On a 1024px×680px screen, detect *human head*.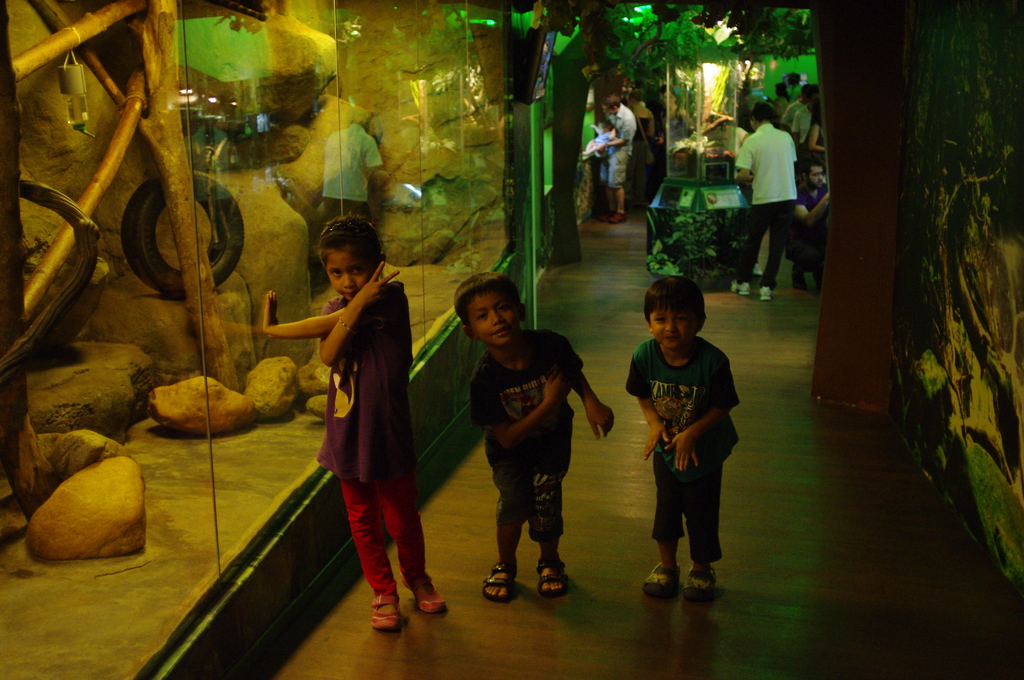
(left=603, top=95, right=623, bottom=117).
